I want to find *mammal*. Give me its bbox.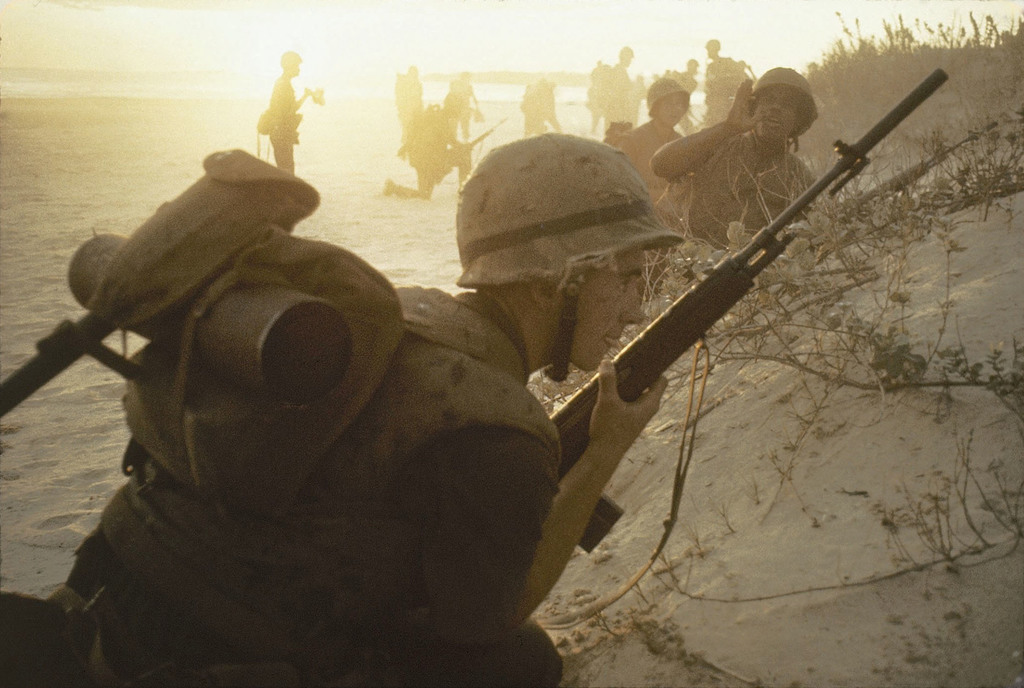
region(707, 35, 730, 129).
